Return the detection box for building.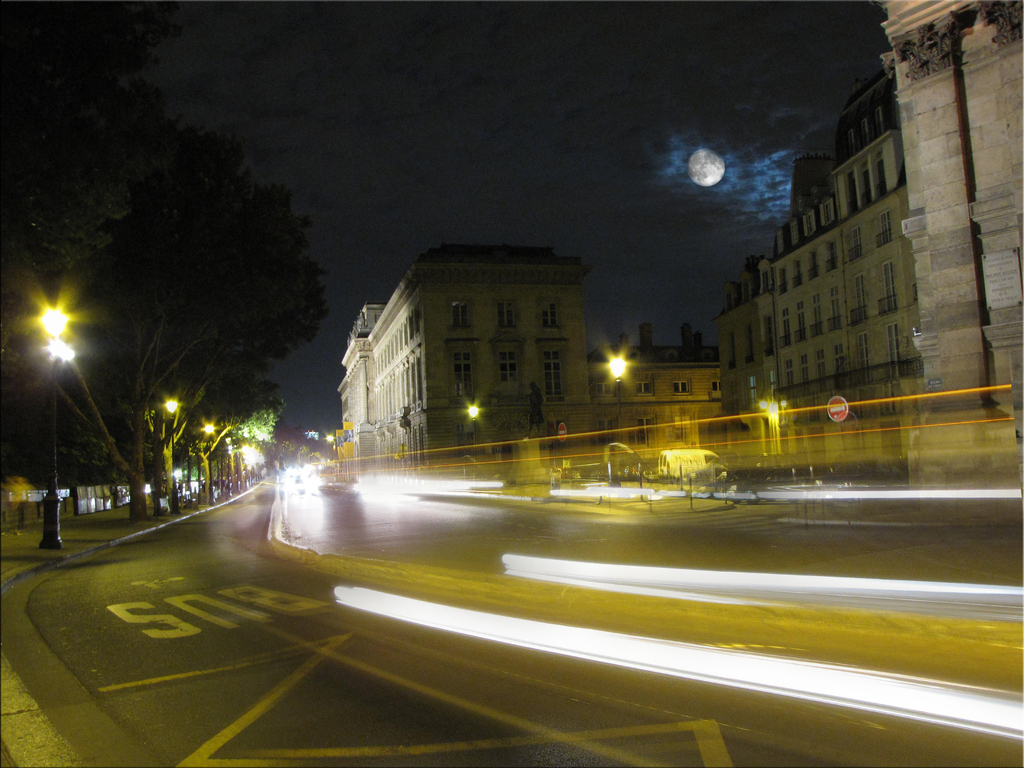
box(587, 316, 723, 471).
